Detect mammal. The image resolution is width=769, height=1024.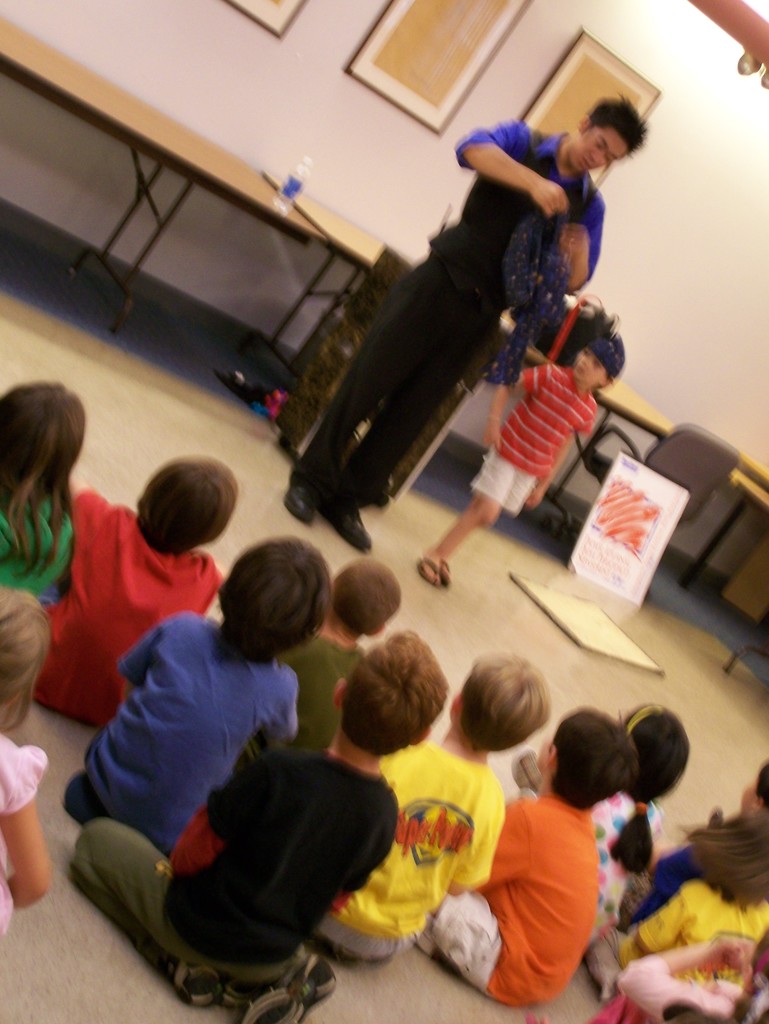
(left=322, top=648, right=554, bottom=958).
